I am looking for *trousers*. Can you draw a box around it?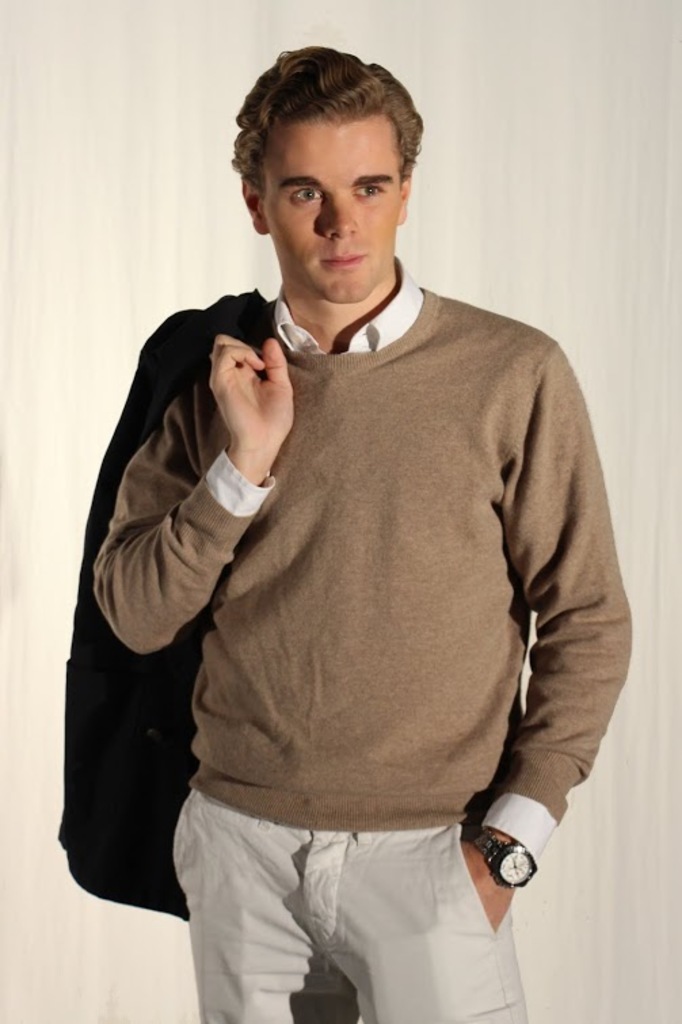
Sure, the bounding box is region(165, 791, 540, 1012).
